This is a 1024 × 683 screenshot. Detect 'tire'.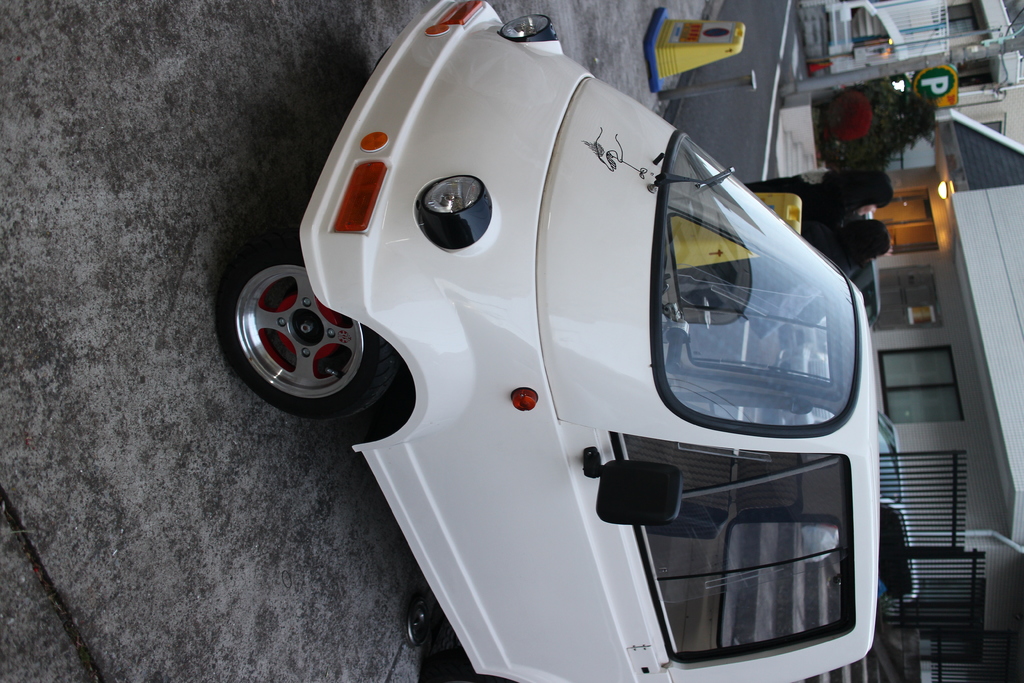
detection(207, 222, 400, 427).
